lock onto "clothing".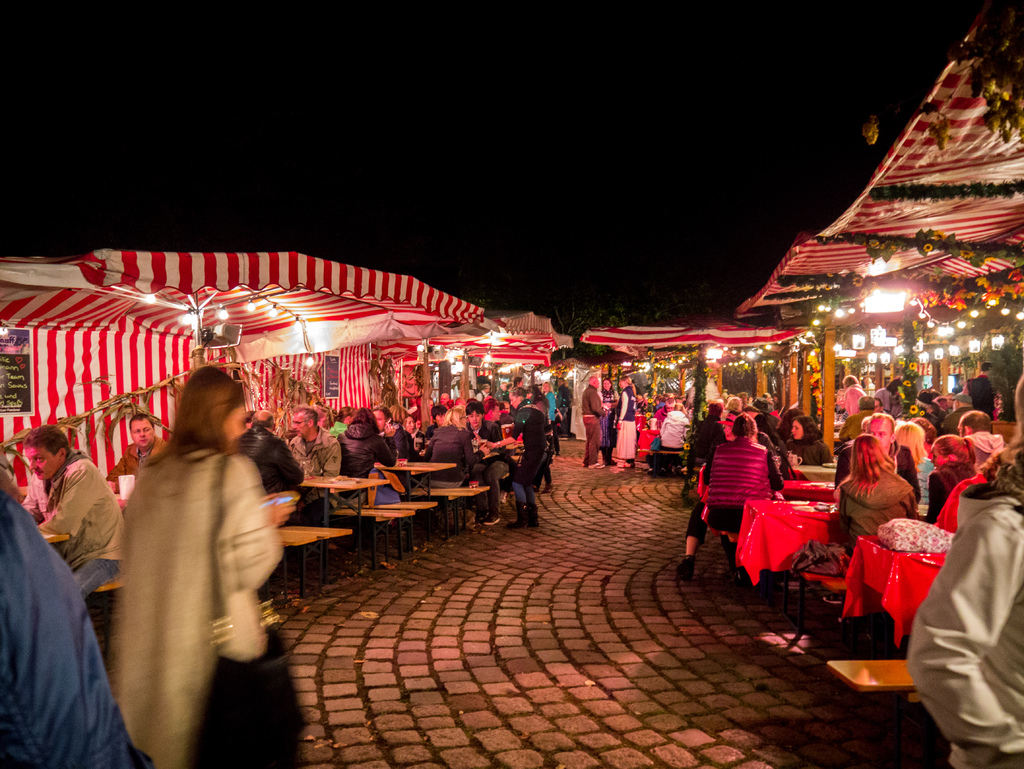
Locked: (968, 373, 1000, 416).
